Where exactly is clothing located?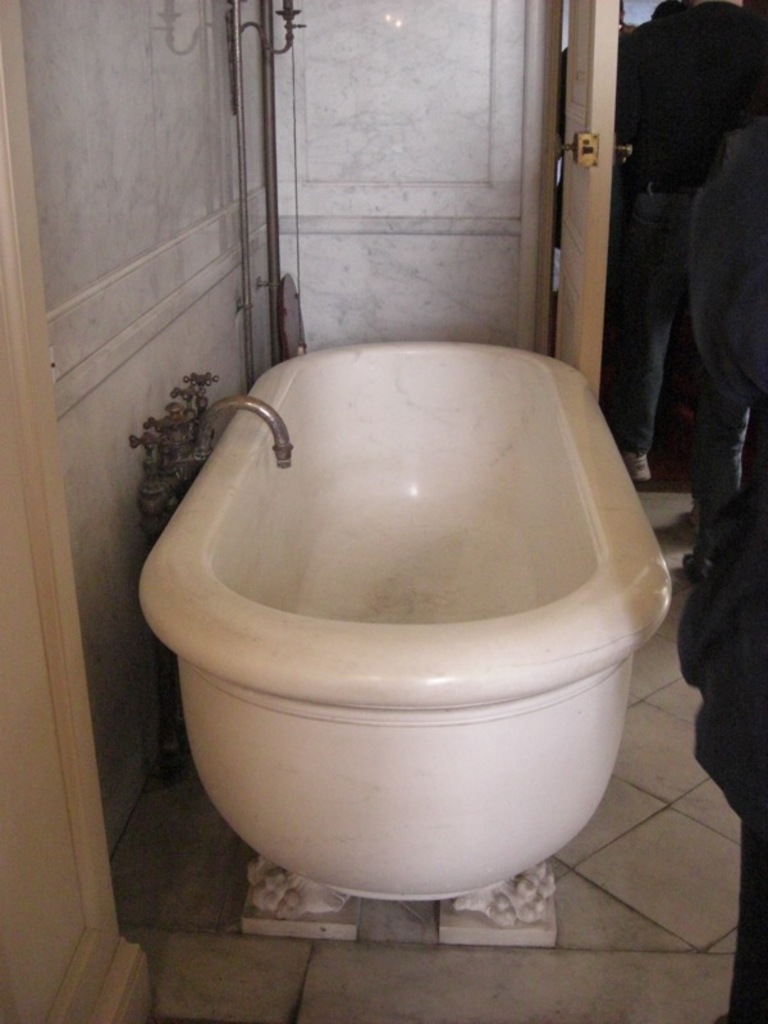
Its bounding box is [687,95,759,579].
